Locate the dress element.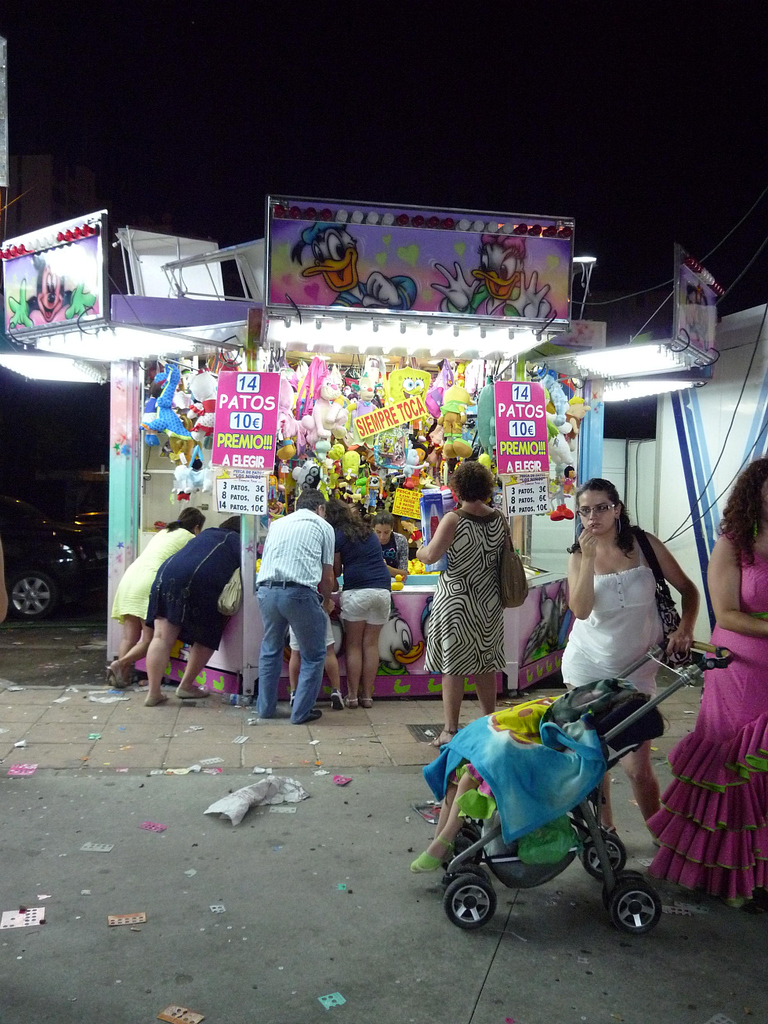
Element bbox: select_region(646, 530, 767, 902).
